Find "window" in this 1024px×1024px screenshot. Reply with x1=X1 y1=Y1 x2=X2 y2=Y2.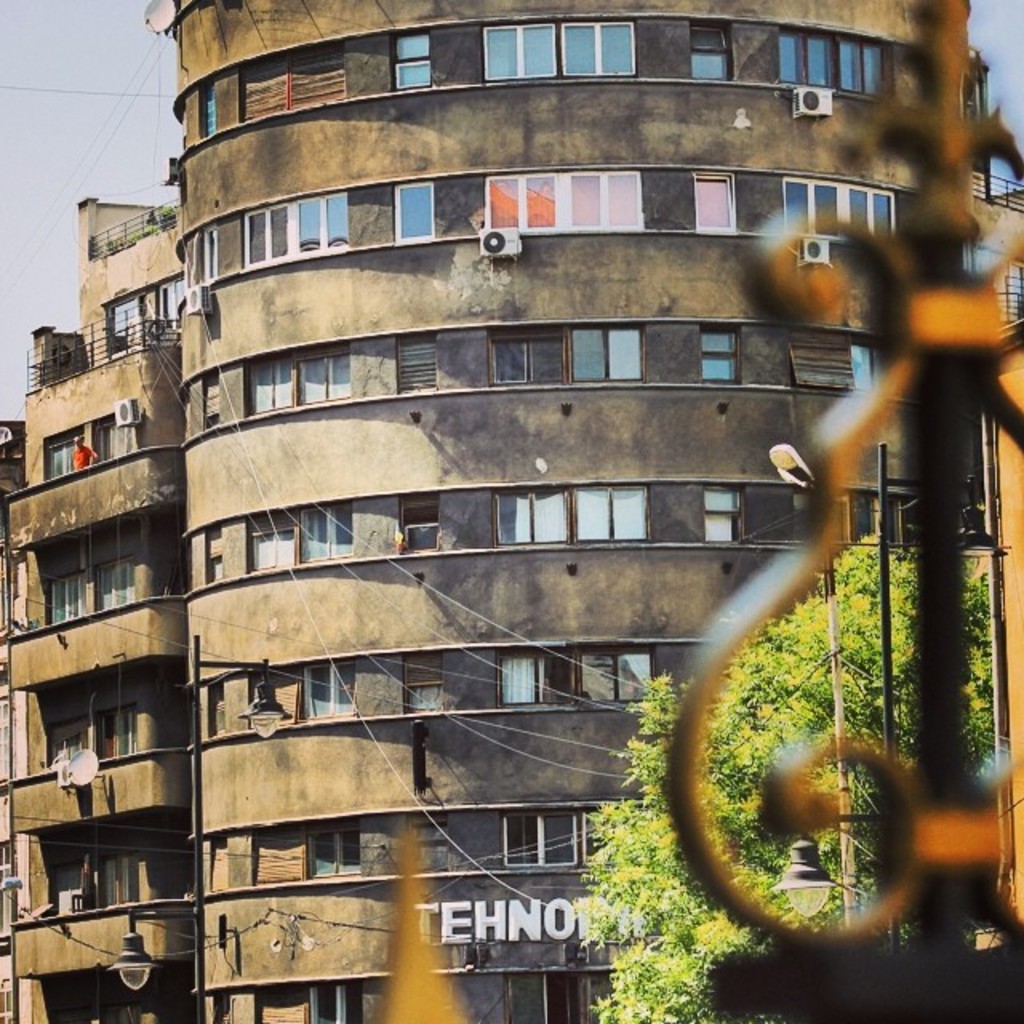
x1=50 y1=867 x2=91 y2=910.
